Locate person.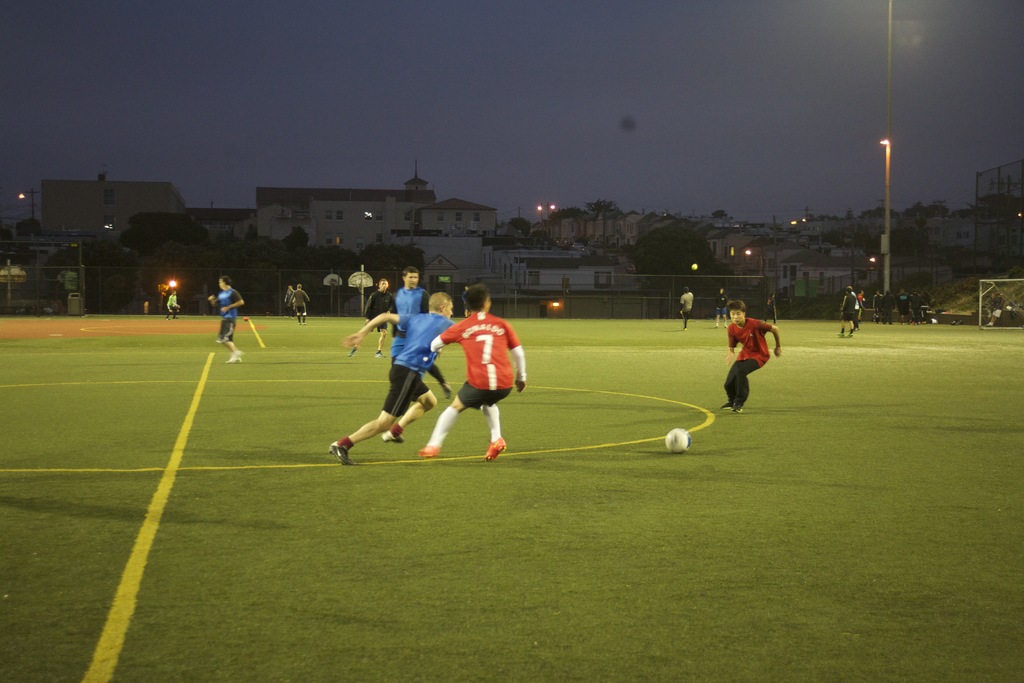
Bounding box: 329:289:452:469.
